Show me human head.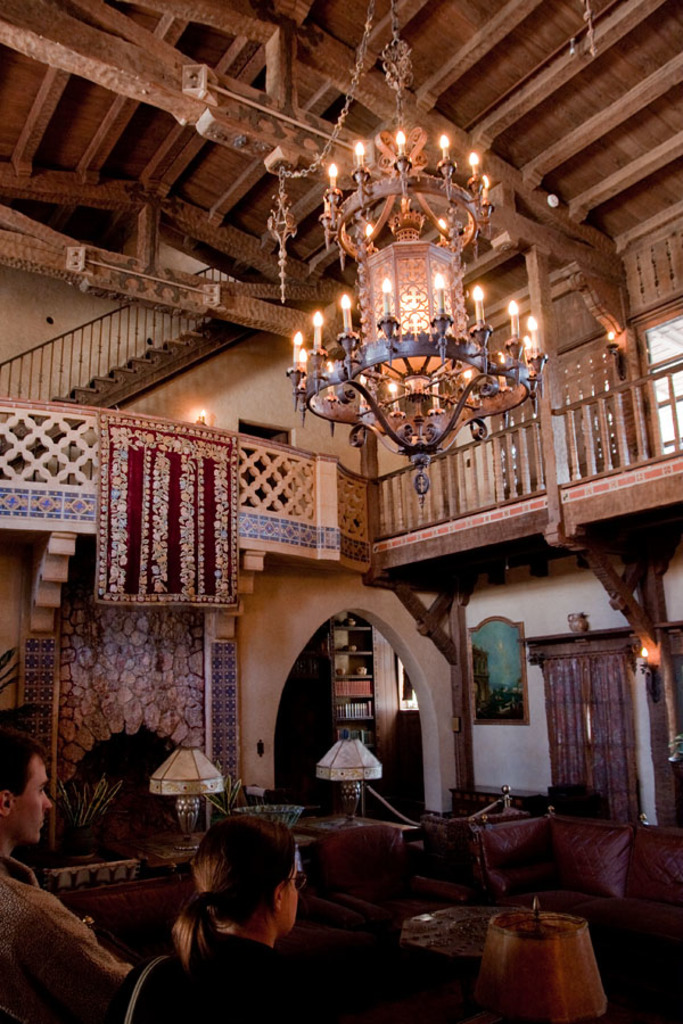
human head is here: bbox=[170, 832, 320, 971].
